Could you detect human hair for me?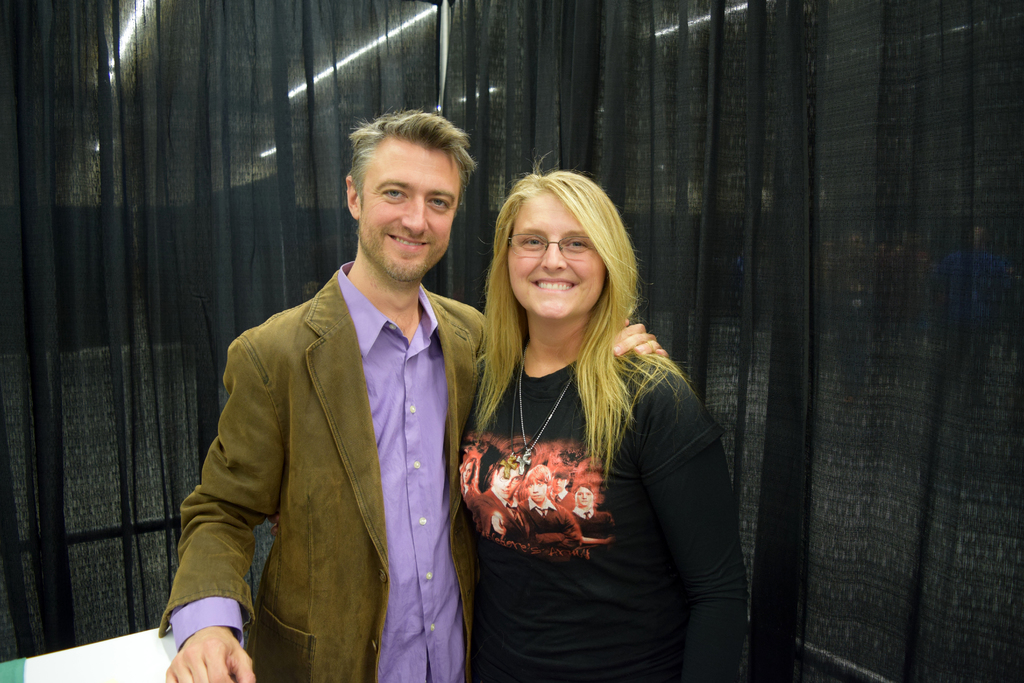
Detection result: (x1=349, y1=108, x2=475, y2=210).
